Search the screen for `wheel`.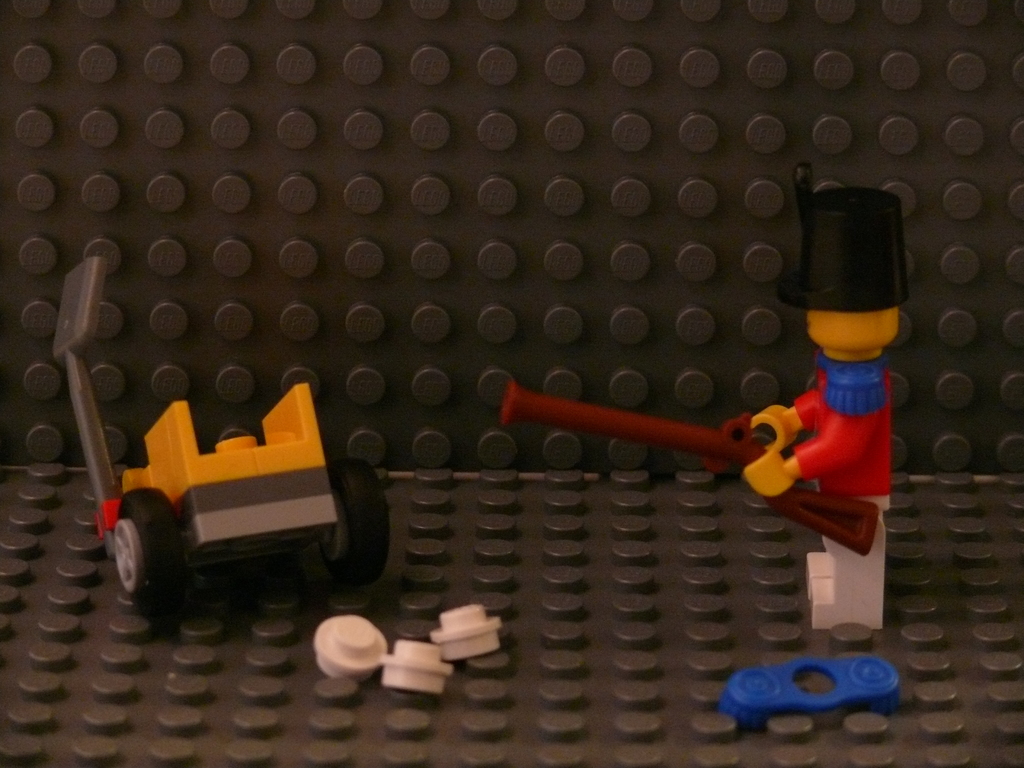
Found at 308,458,390,586.
